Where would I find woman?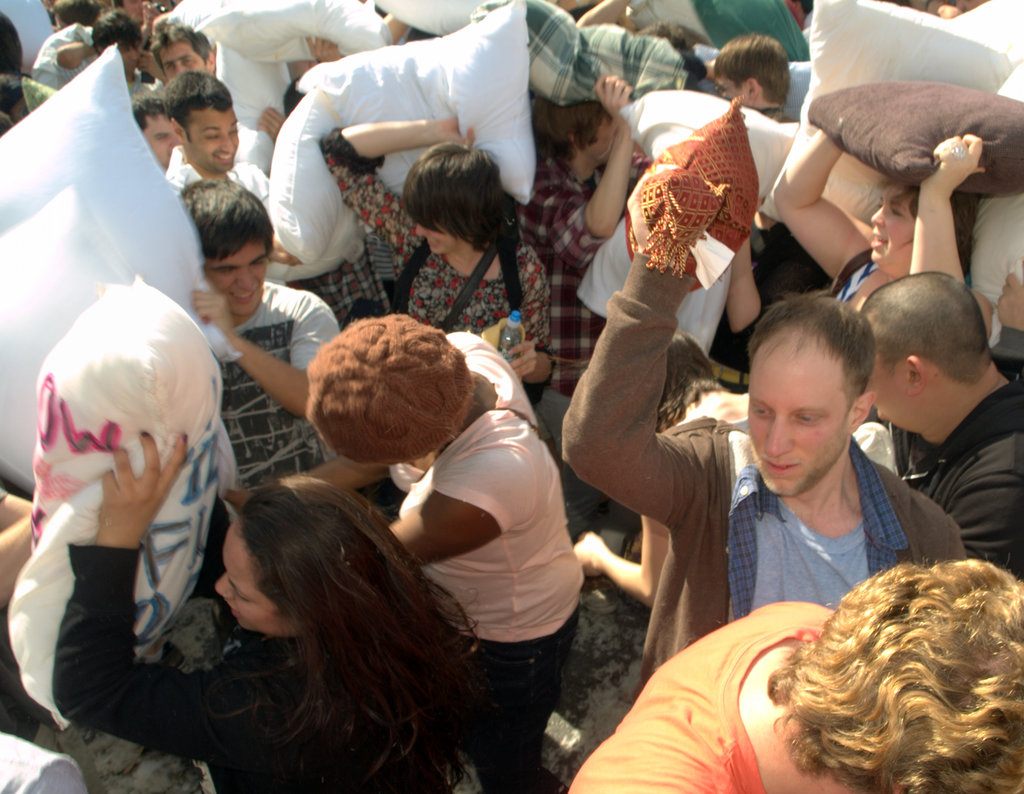
At 573 331 756 608.
